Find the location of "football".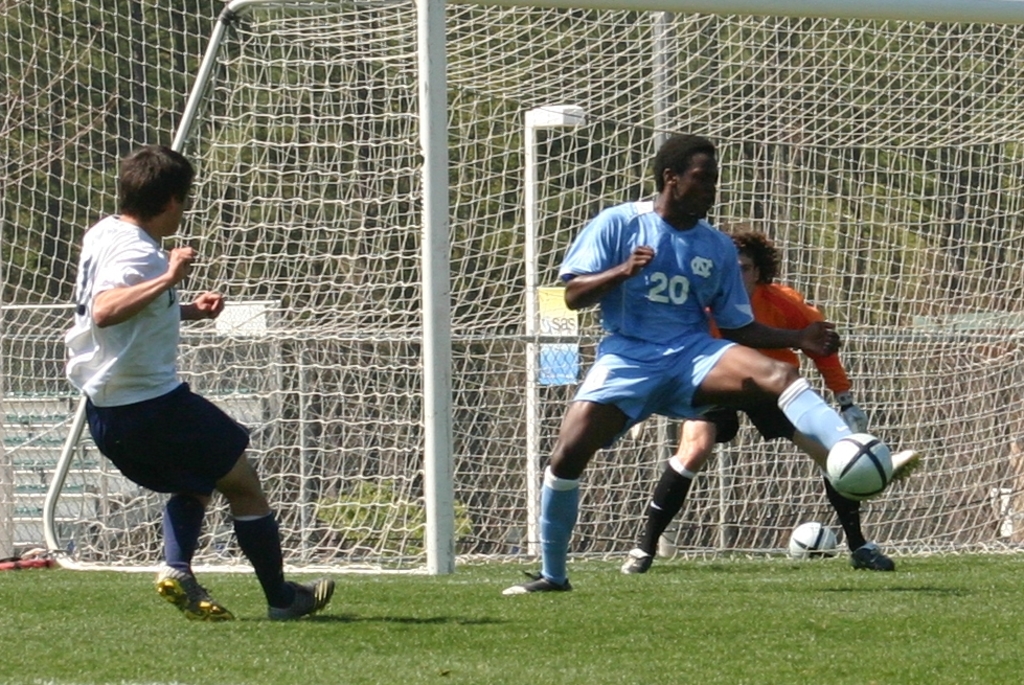
Location: box=[824, 433, 896, 500].
